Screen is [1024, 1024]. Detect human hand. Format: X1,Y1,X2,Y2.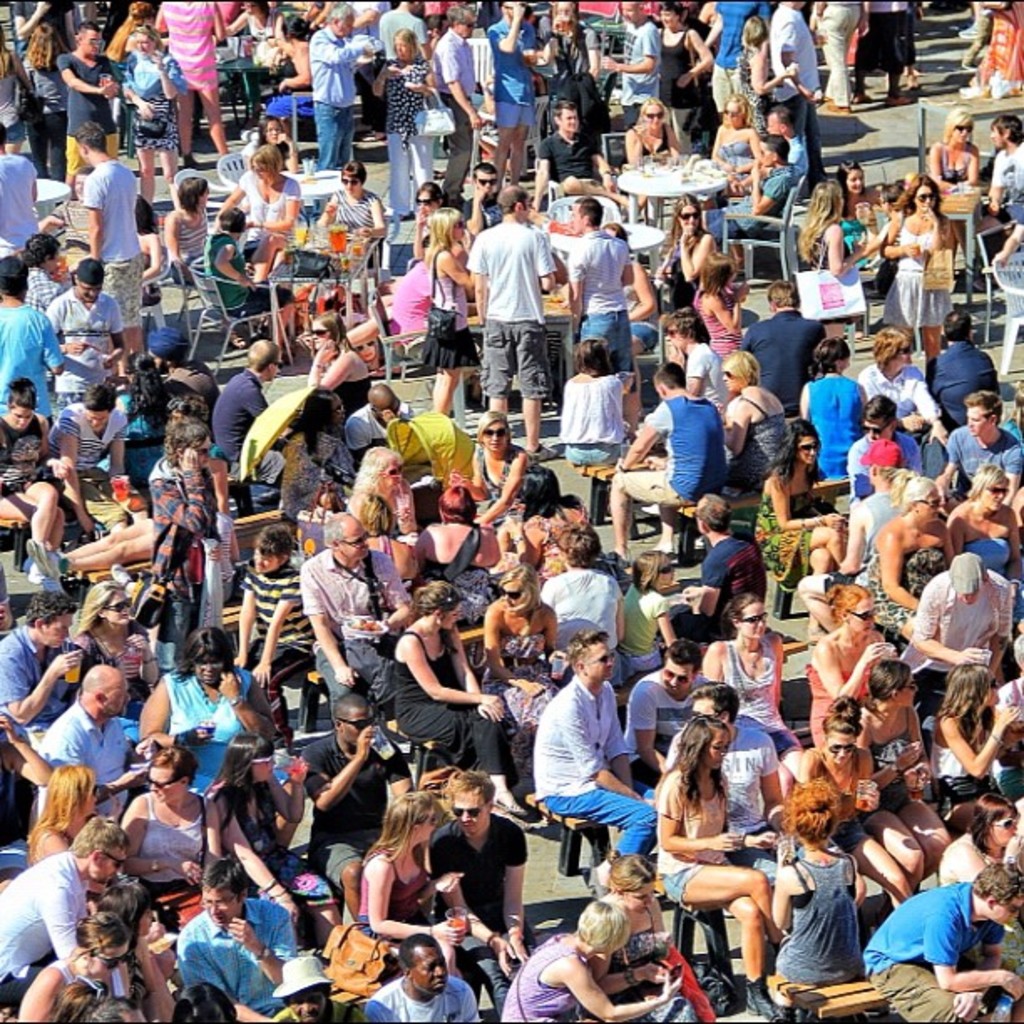
248,661,276,694.
